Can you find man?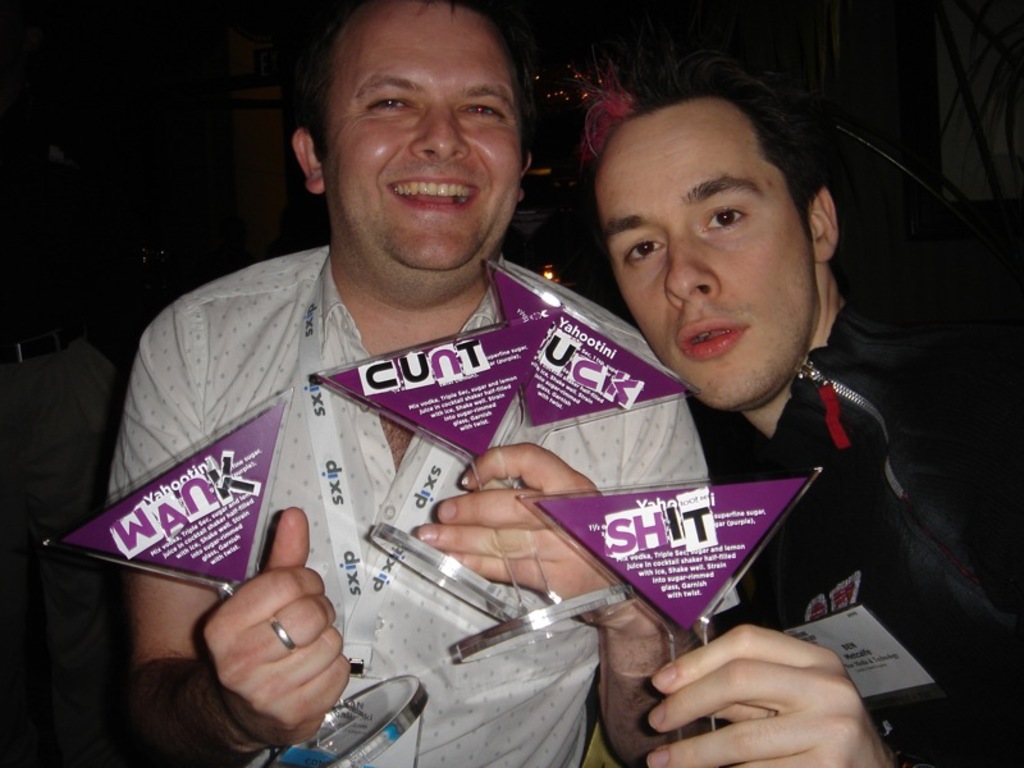
Yes, bounding box: <box>101,18,808,753</box>.
